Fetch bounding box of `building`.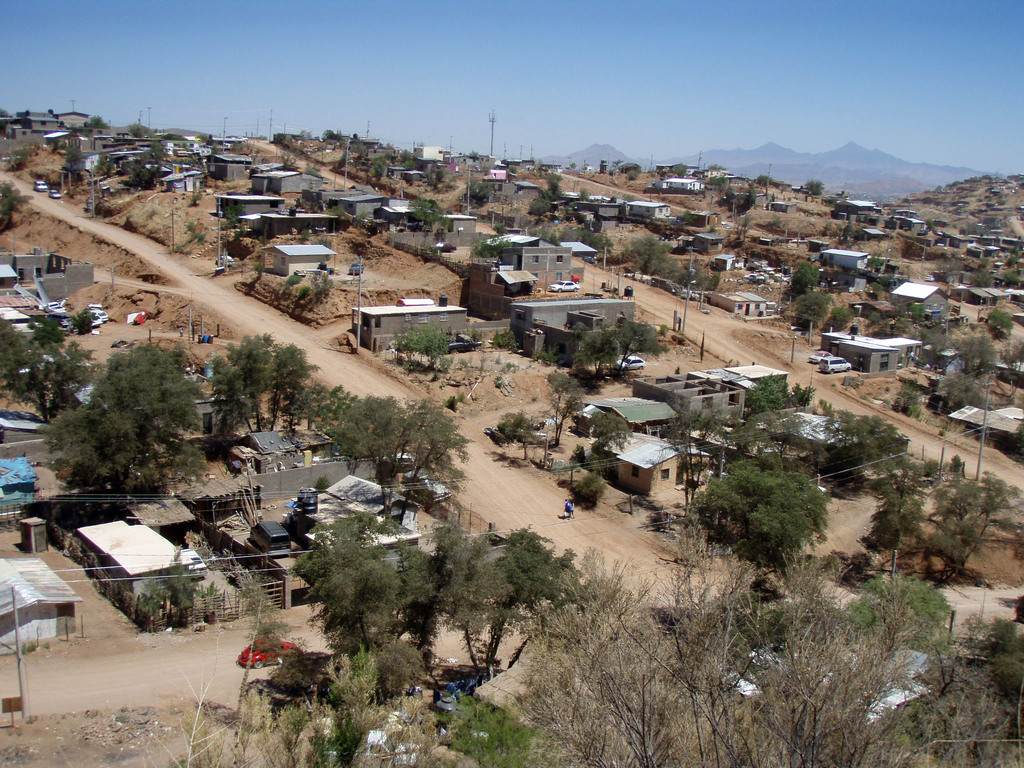
Bbox: <region>613, 438, 717, 499</region>.
